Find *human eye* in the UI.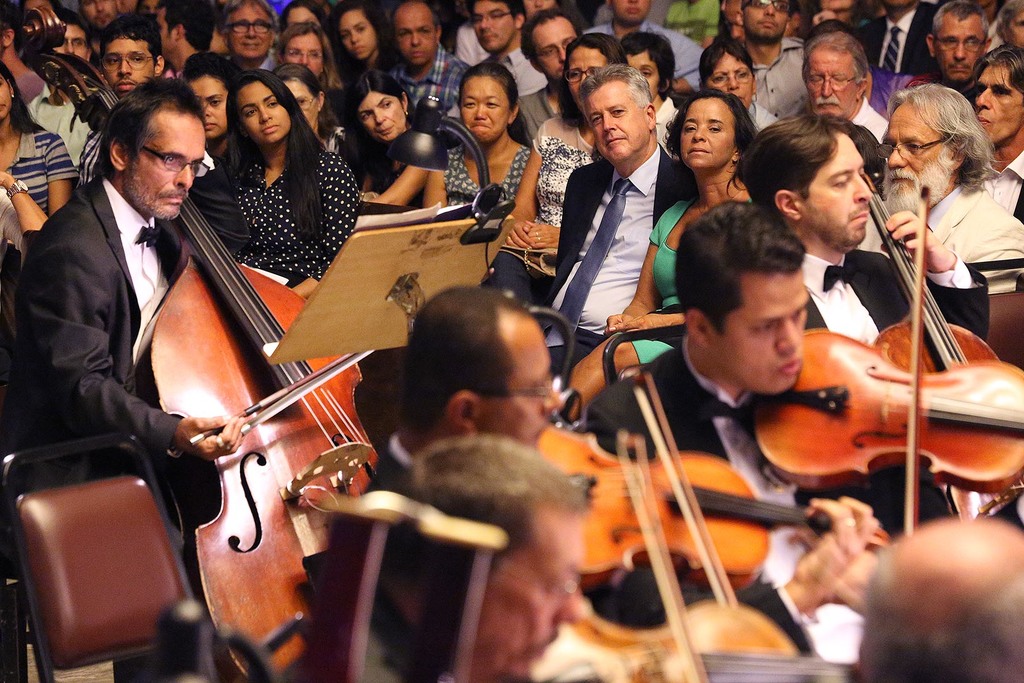
UI element at [749, 0, 766, 4].
